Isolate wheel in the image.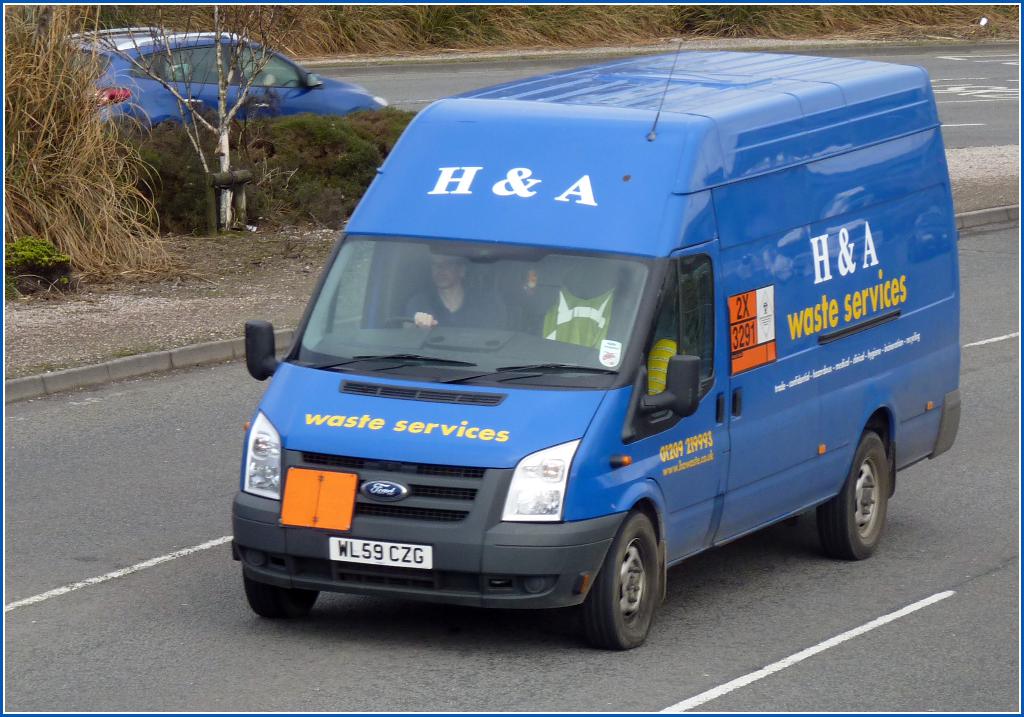
Isolated region: BBox(246, 573, 320, 620).
